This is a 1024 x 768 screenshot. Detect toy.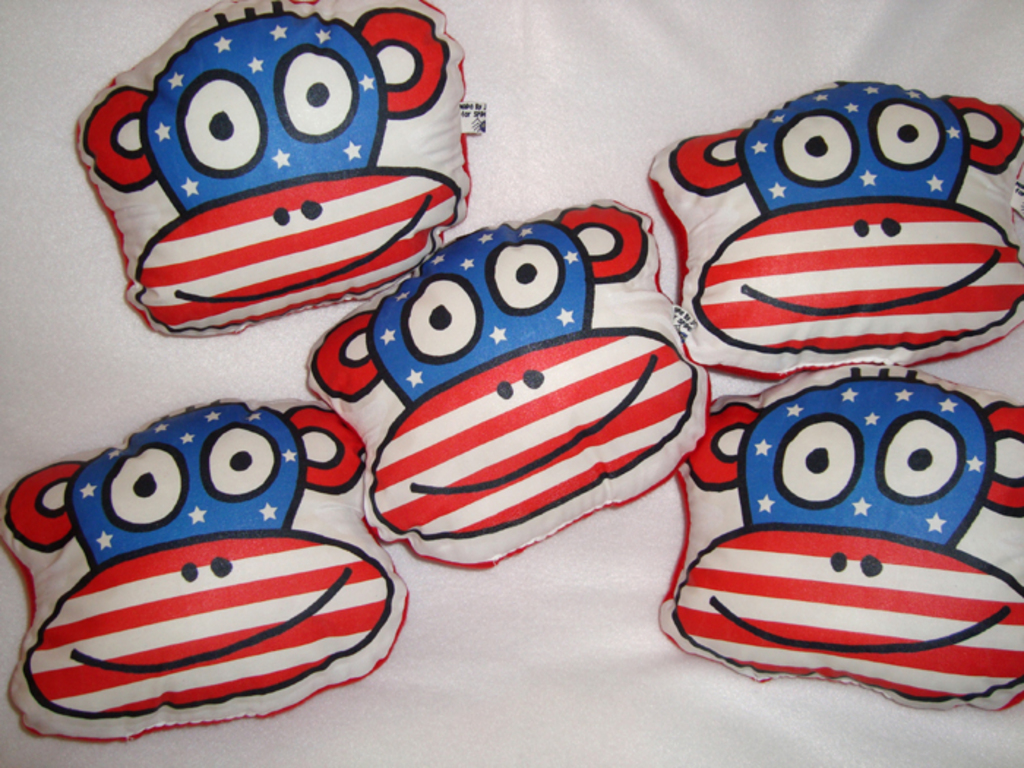
<box>59,32,497,357</box>.
